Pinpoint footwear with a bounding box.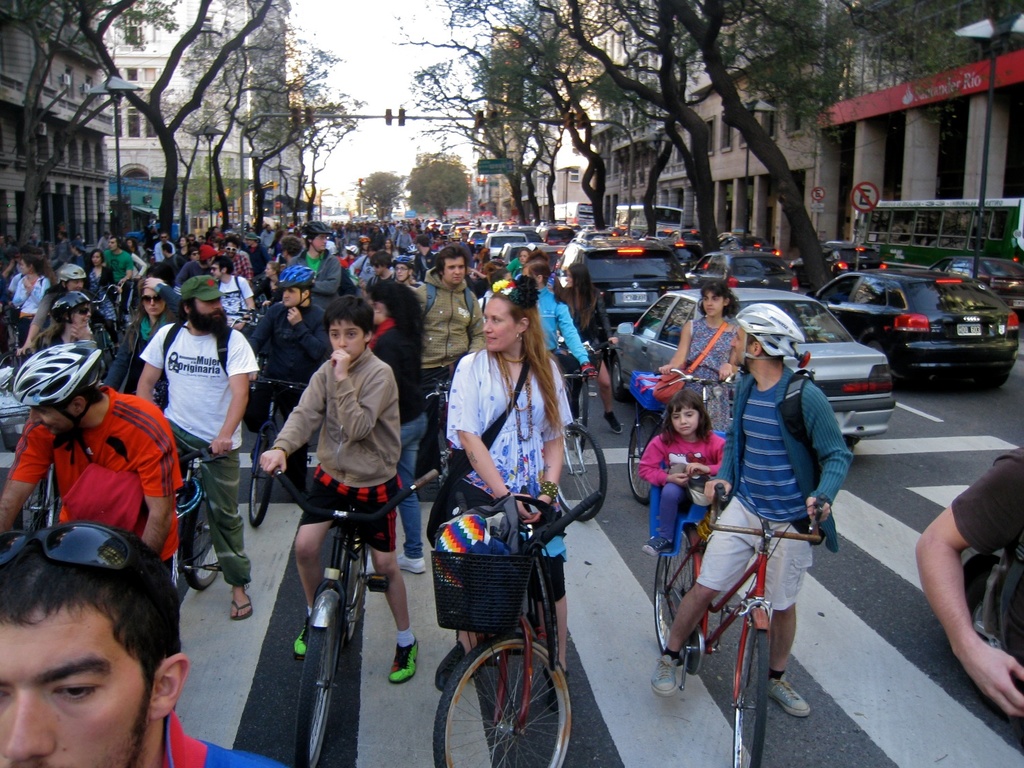
region(763, 672, 811, 713).
